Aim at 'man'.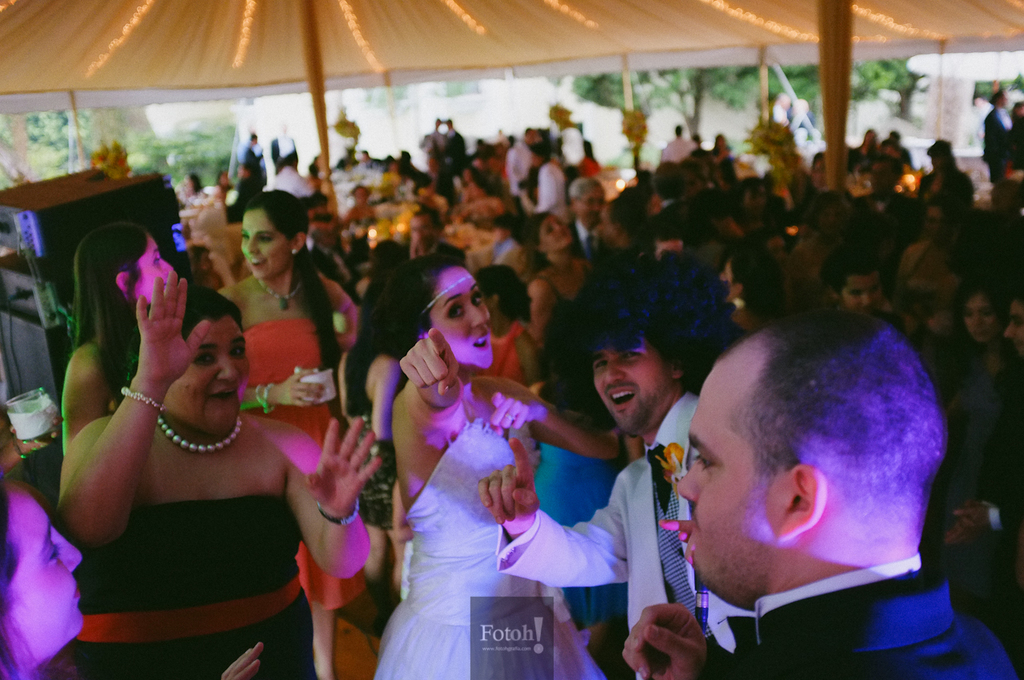
Aimed at (620,321,1000,679).
